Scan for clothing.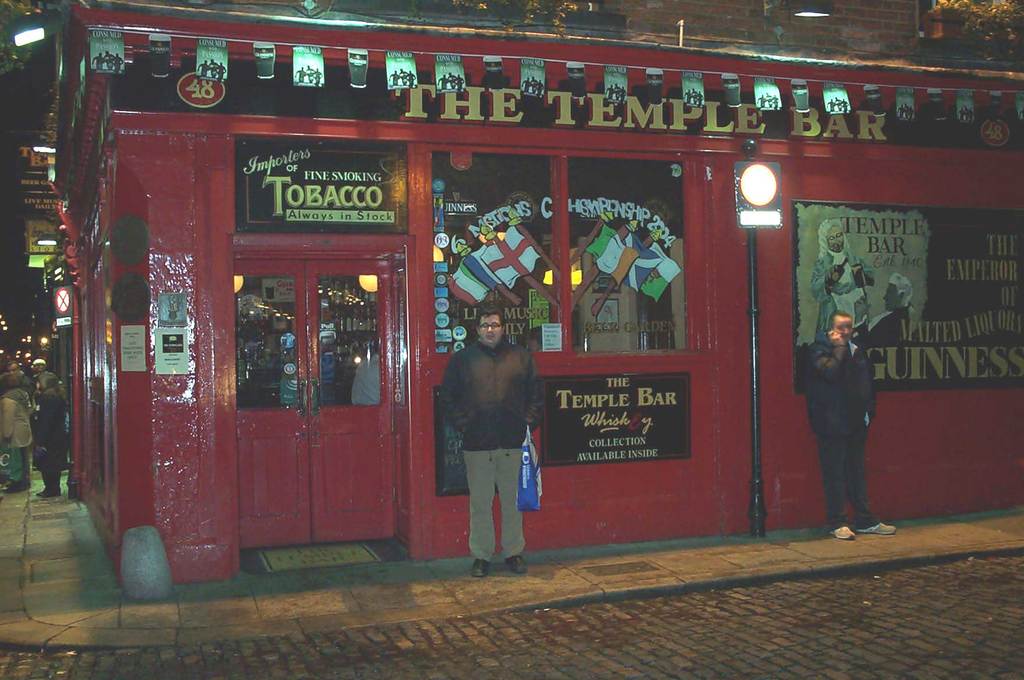
Scan result: 686:92:692:103.
